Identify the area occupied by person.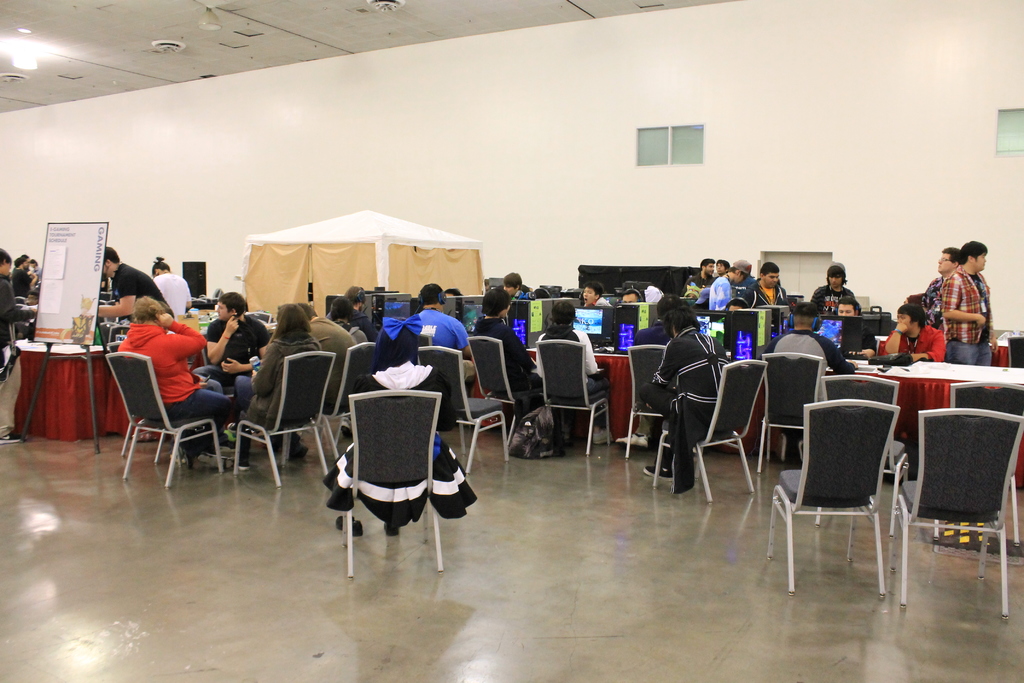
Area: pyautogui.locateOnScreen(150, 257, 189, 323).
